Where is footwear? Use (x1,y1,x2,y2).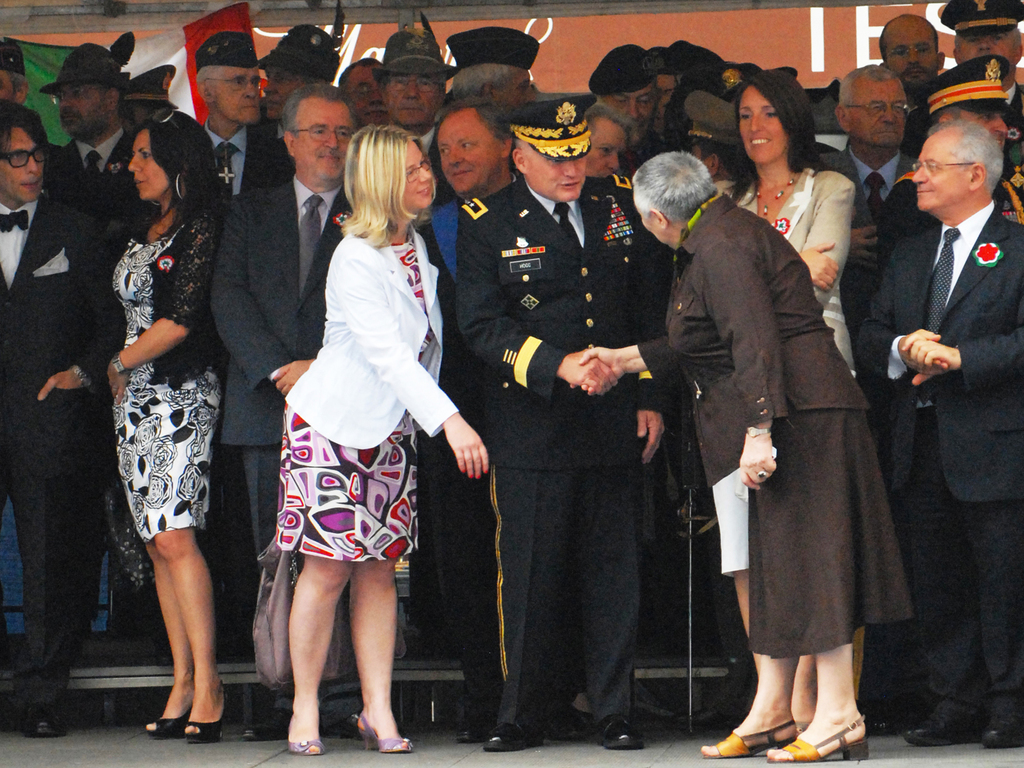
(457,718,496,745).
